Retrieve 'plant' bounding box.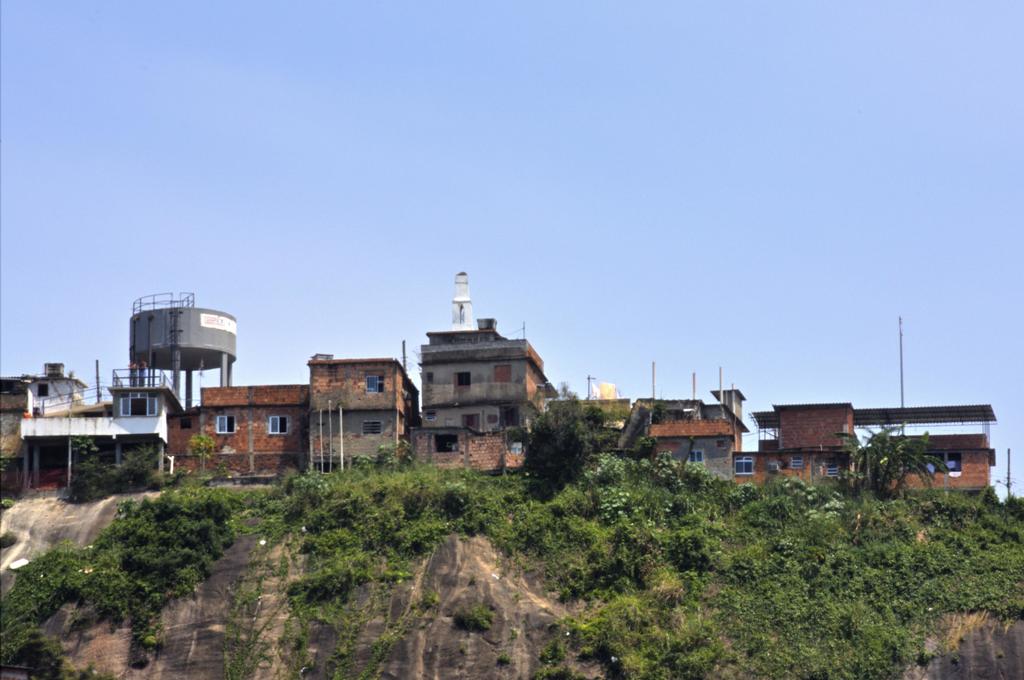
Bounding box: 190 434 215 473.
